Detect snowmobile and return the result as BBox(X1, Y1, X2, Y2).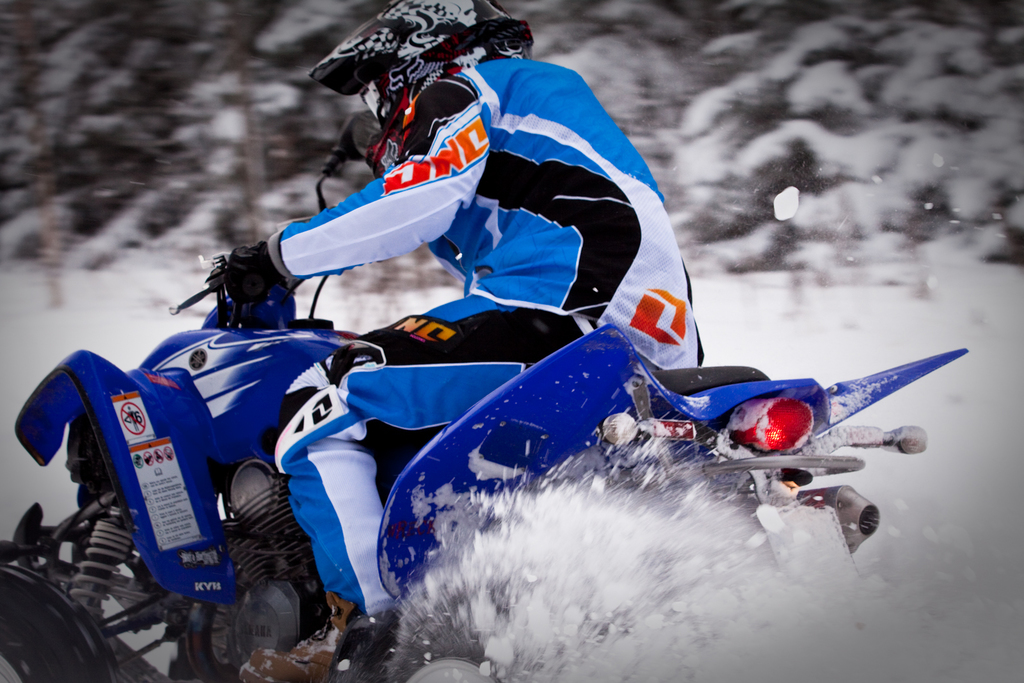
BBox(0, 107, 968, 682).
